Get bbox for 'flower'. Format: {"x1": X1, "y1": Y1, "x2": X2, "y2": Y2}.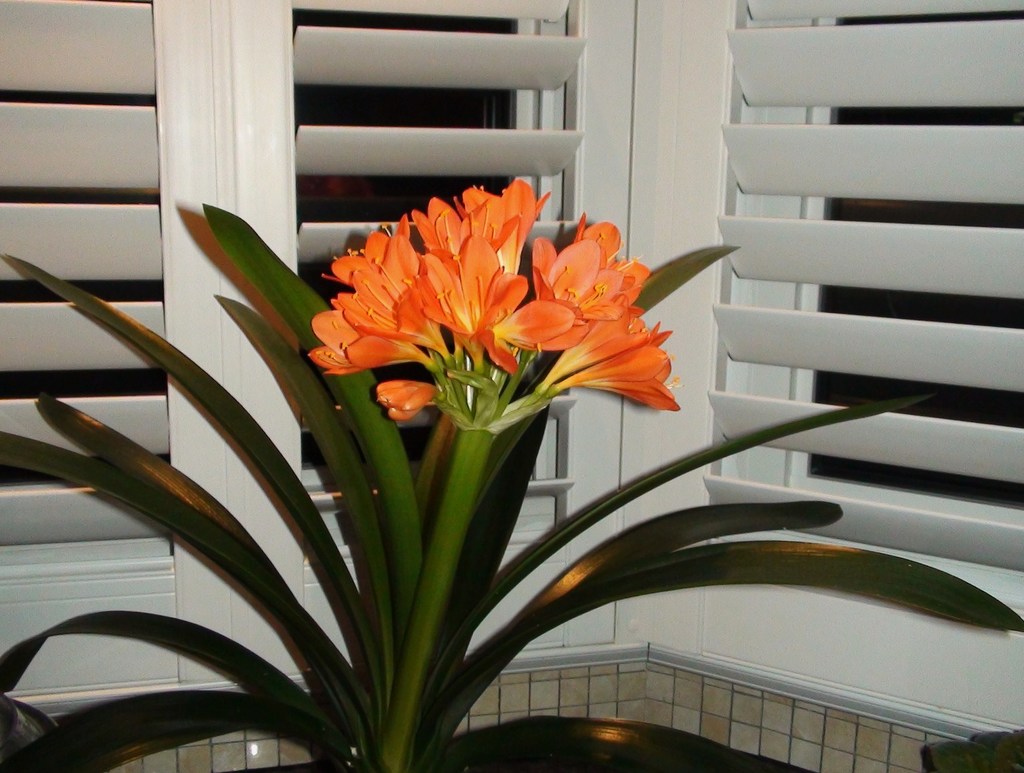
{"x1": 538, "y1": 268, "x2": 680, "y2": 416}.
